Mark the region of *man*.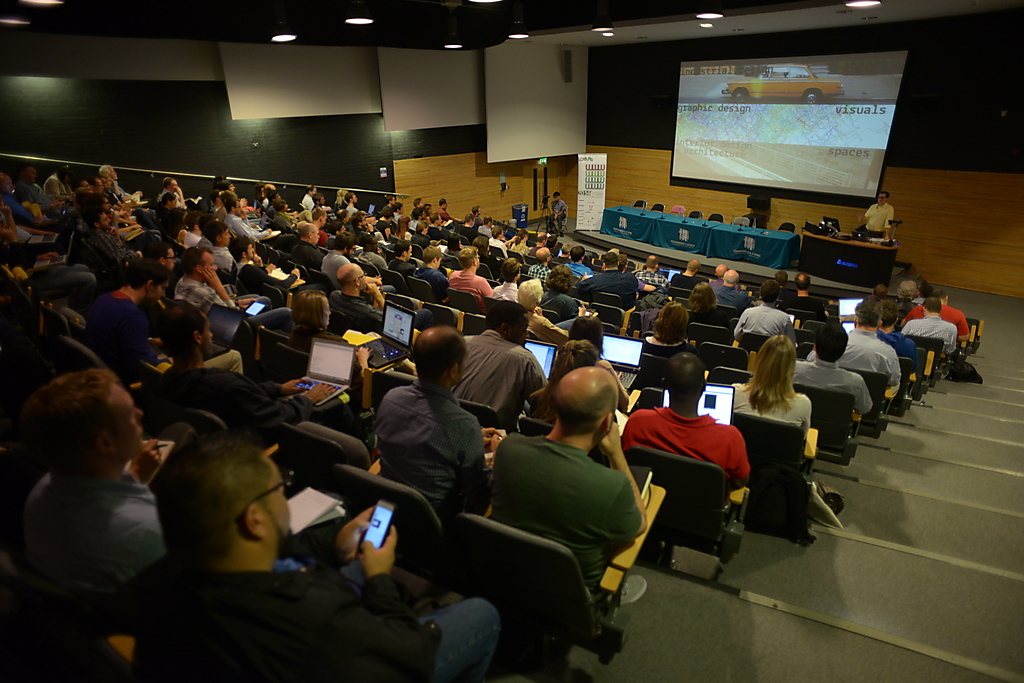
Region: detection(282, 224, 323, 260).
